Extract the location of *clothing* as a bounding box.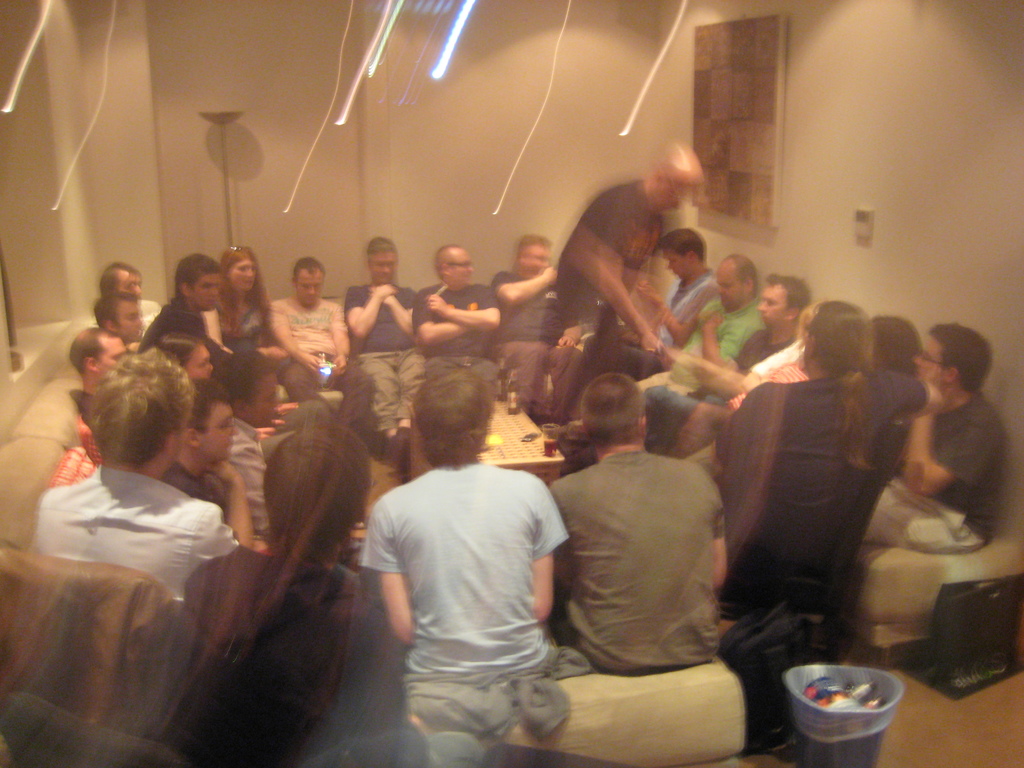
x1=358, y1=422, x2=576, y2=740.
